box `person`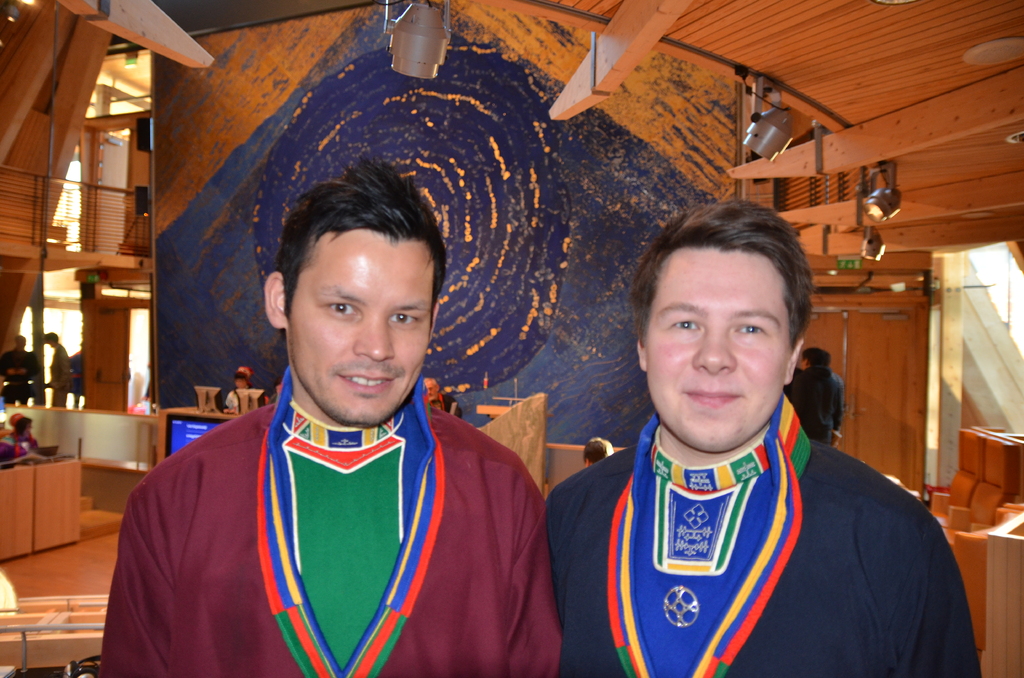
{"left": 93, "top": 157, "right": 552, "bottom": 677}
